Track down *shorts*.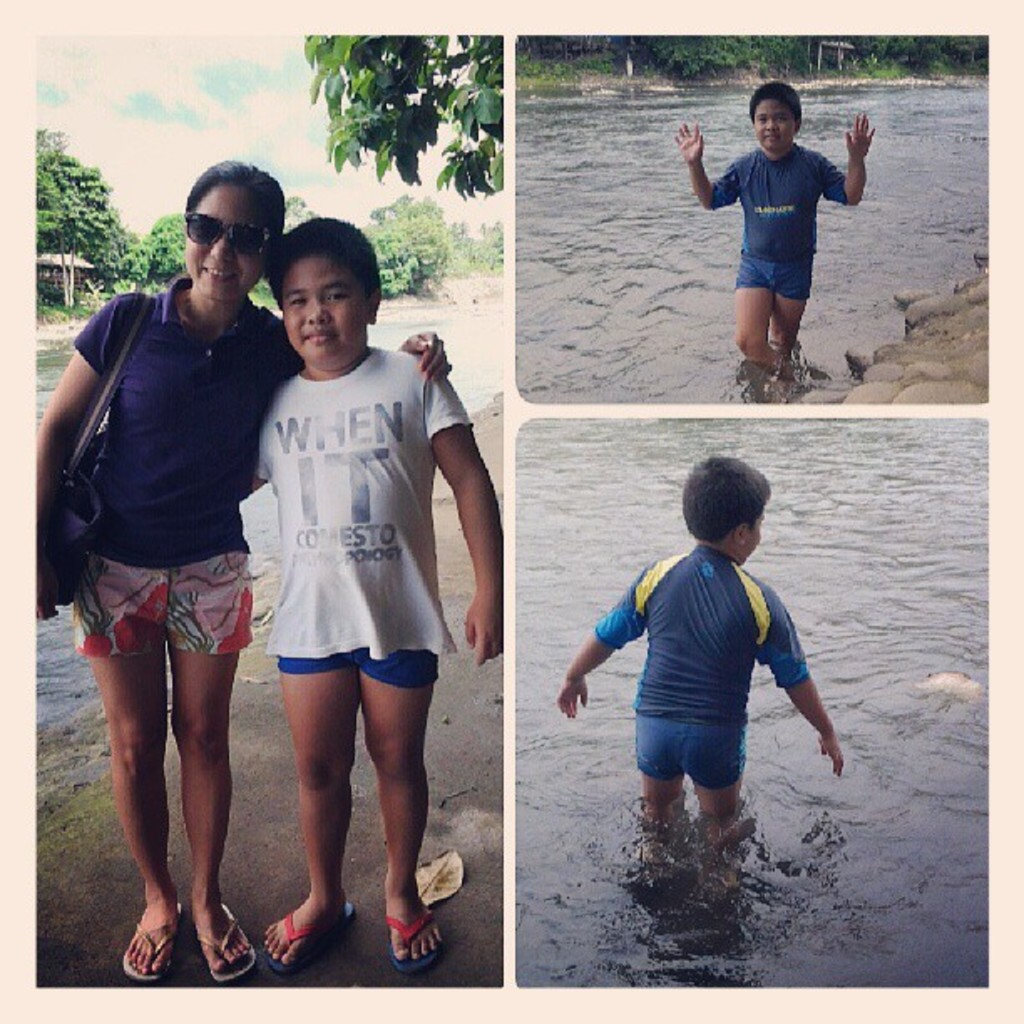
Tracked to 85, 571, 244, 656.
